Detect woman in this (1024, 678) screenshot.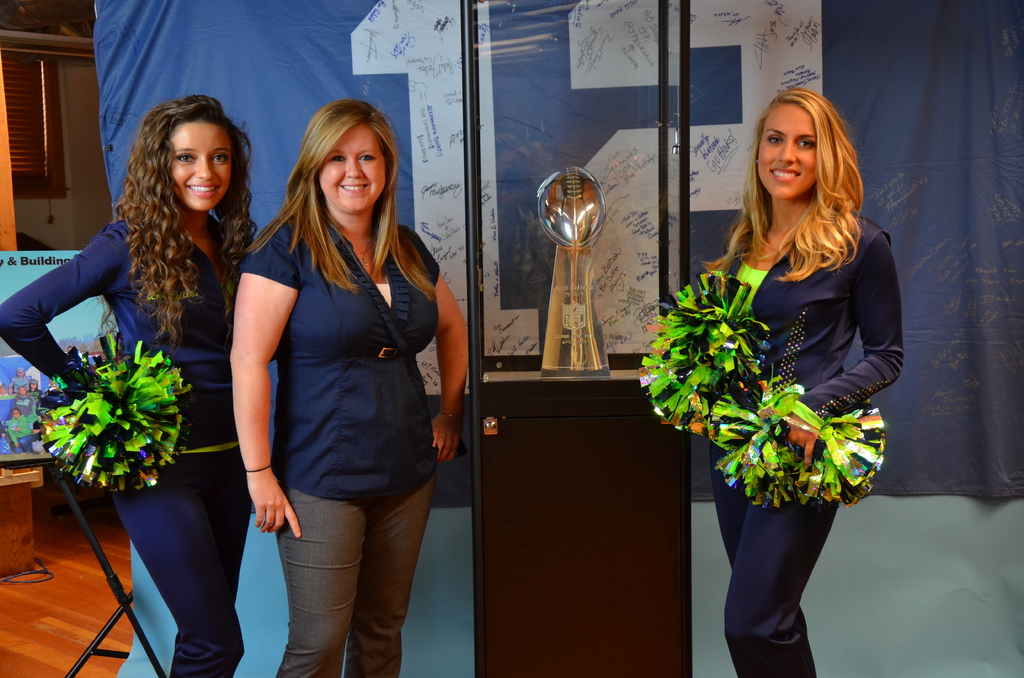
Detection: x1=700 y1=87 x2=904 y2=677.
